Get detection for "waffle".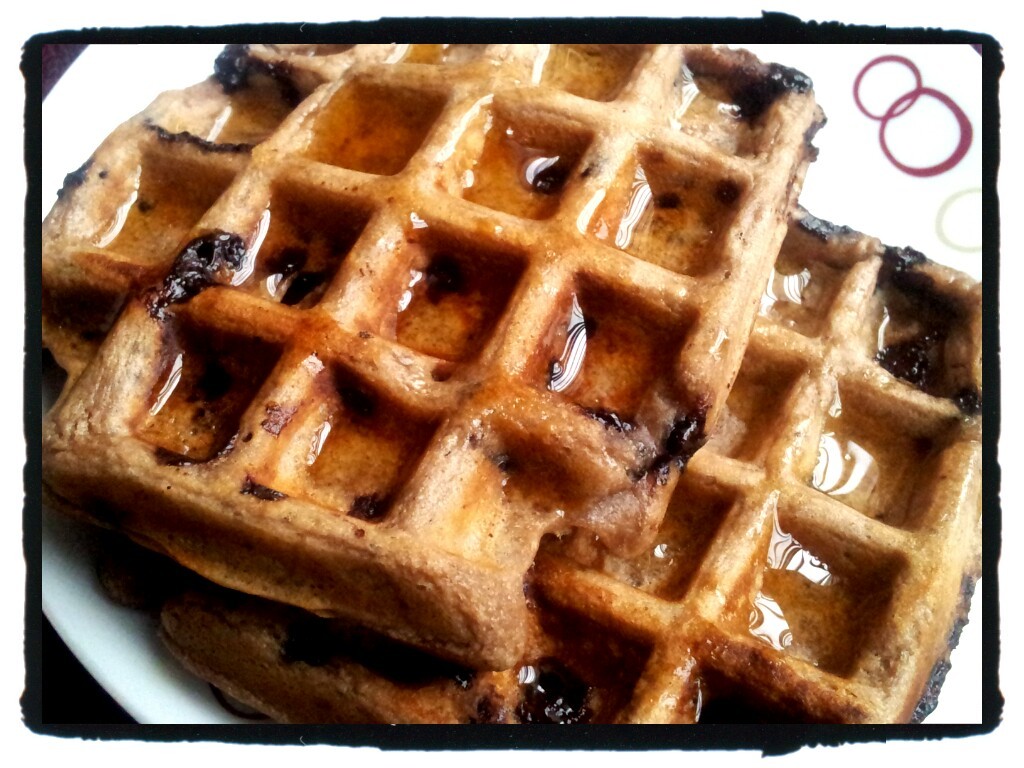
Detection: rect(39, 41, 833, 667).
